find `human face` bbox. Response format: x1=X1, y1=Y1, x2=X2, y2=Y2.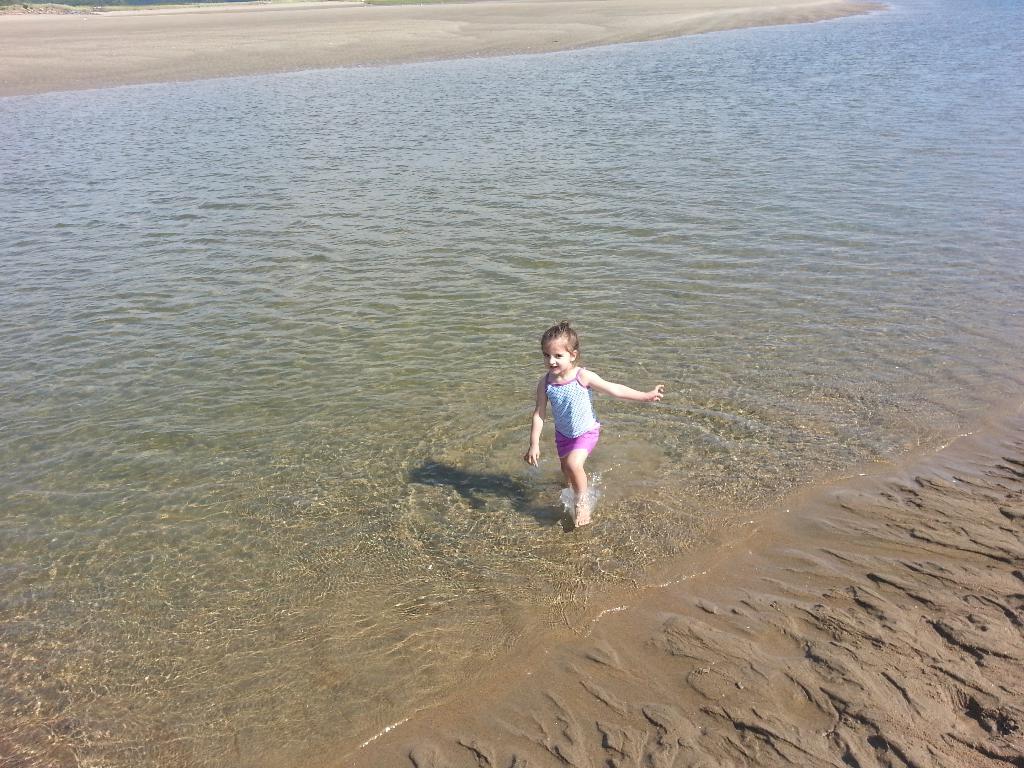
x1=544, y1=339, x2=565, y2=378.
